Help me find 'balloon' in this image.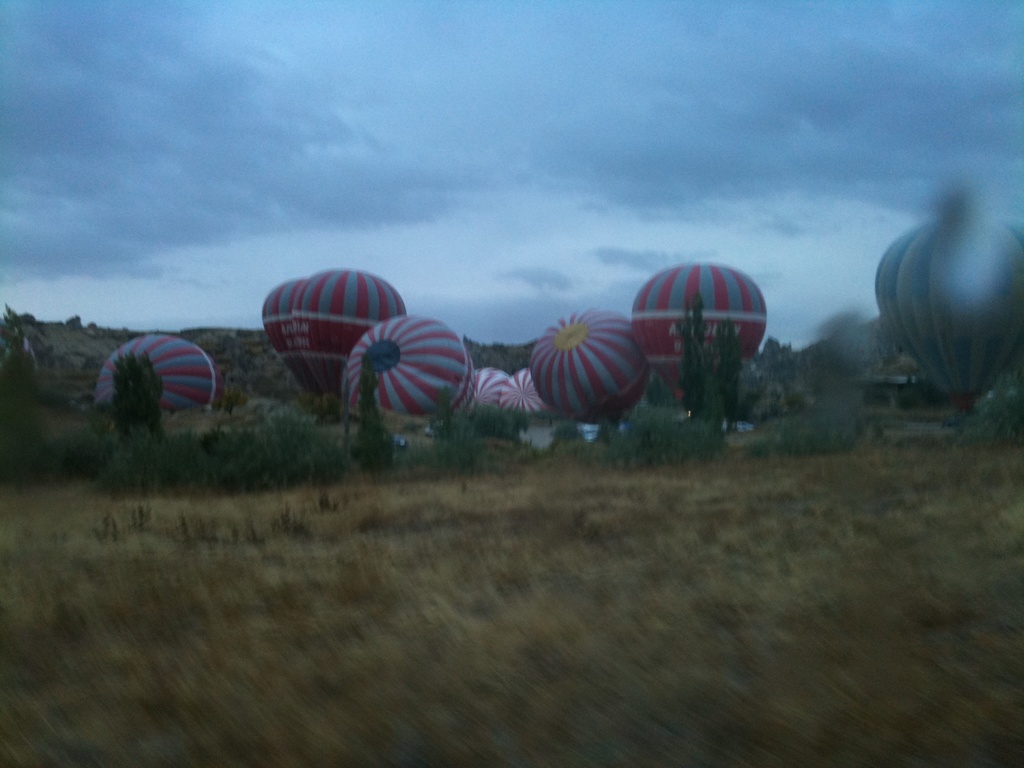
Found it: 632/259/771/404.
